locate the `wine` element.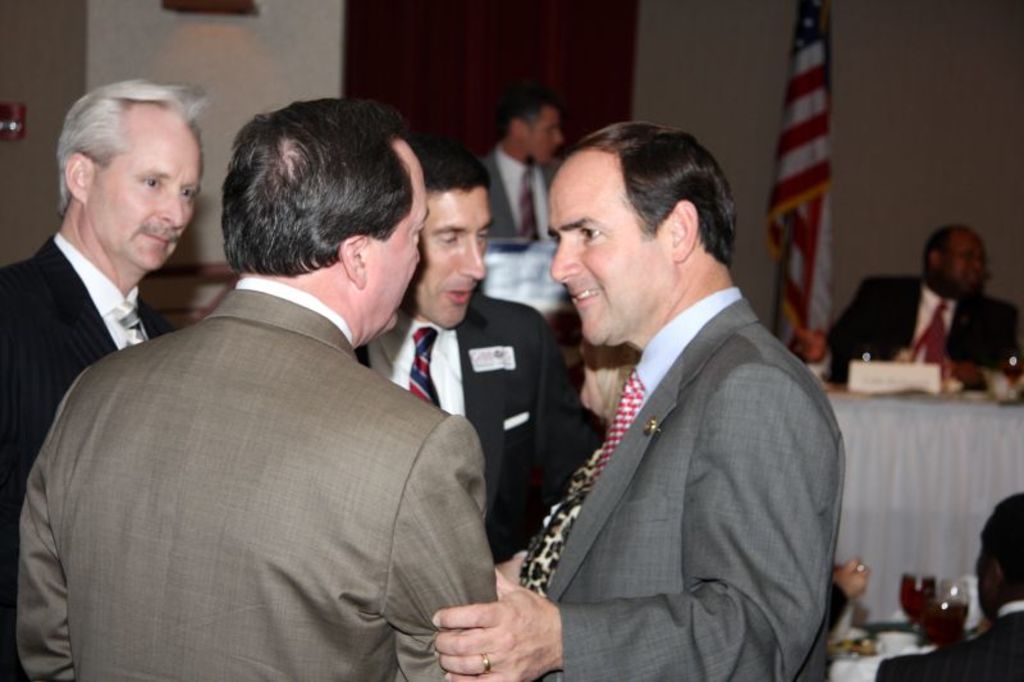
Element bbox: box=[899, 575, 941, 628].
